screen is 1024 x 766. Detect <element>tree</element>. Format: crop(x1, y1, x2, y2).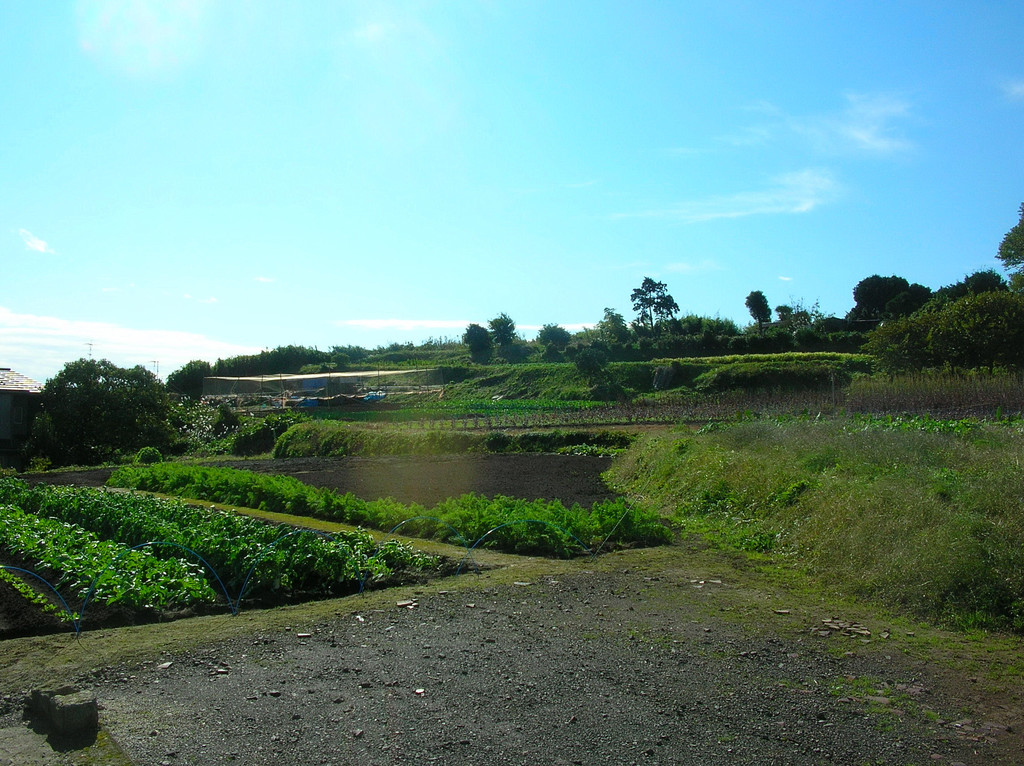
crop(742, 288, 773, 330).
